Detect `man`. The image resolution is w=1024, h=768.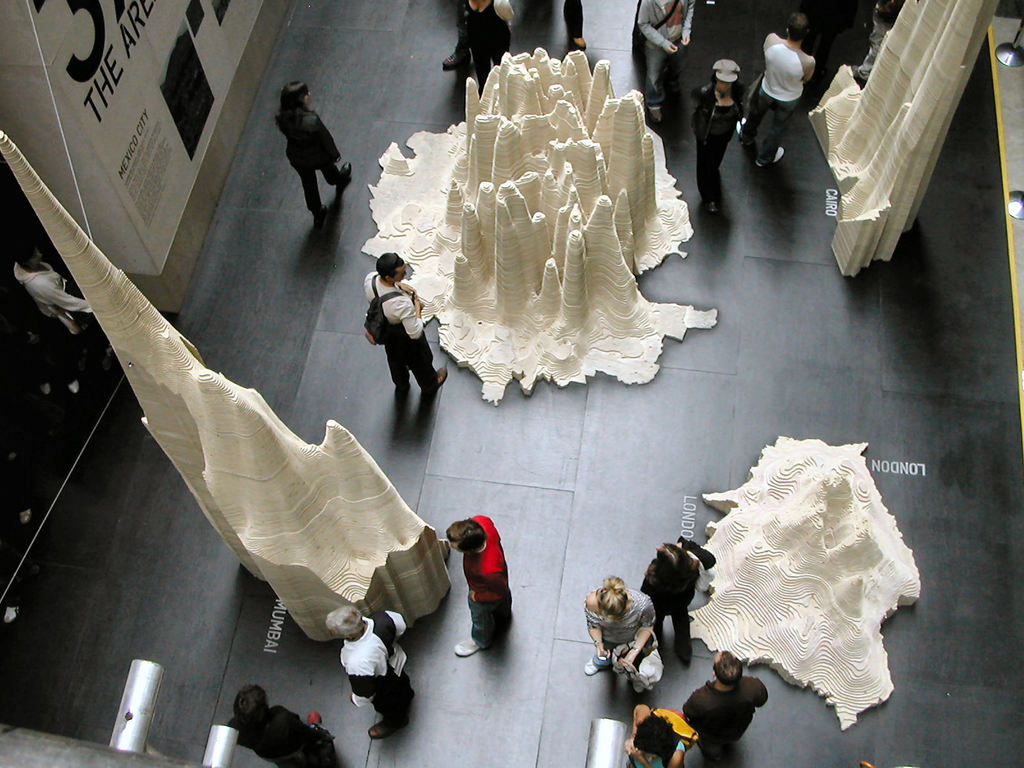
(left=682, top=651, right=771, bottom=767).
